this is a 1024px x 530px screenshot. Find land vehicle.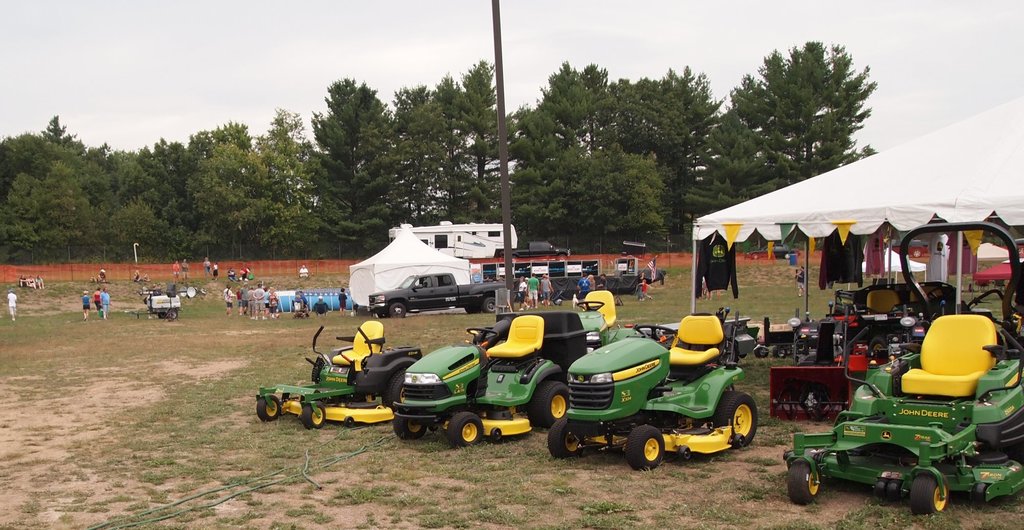
Bounding box: box(566, 285, 635, 346).
